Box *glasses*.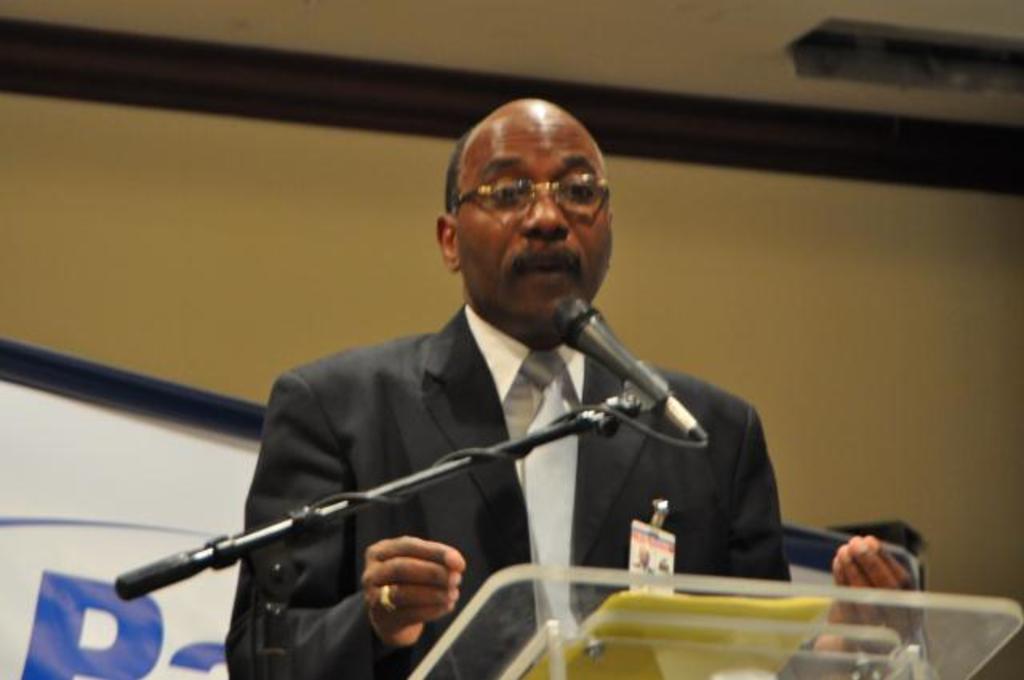
locate(458, 158, 613, 216).
